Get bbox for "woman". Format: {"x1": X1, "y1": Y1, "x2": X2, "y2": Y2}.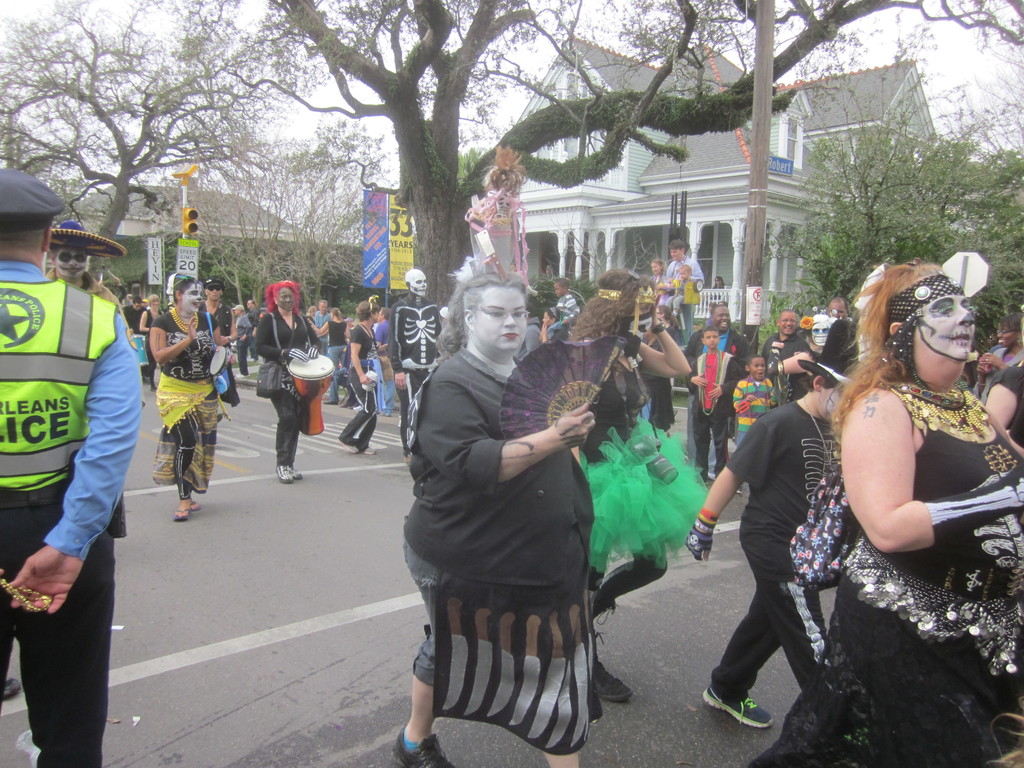
{"x1": 742, "y1": 261, "x2": 1023, "y2": 767}.
